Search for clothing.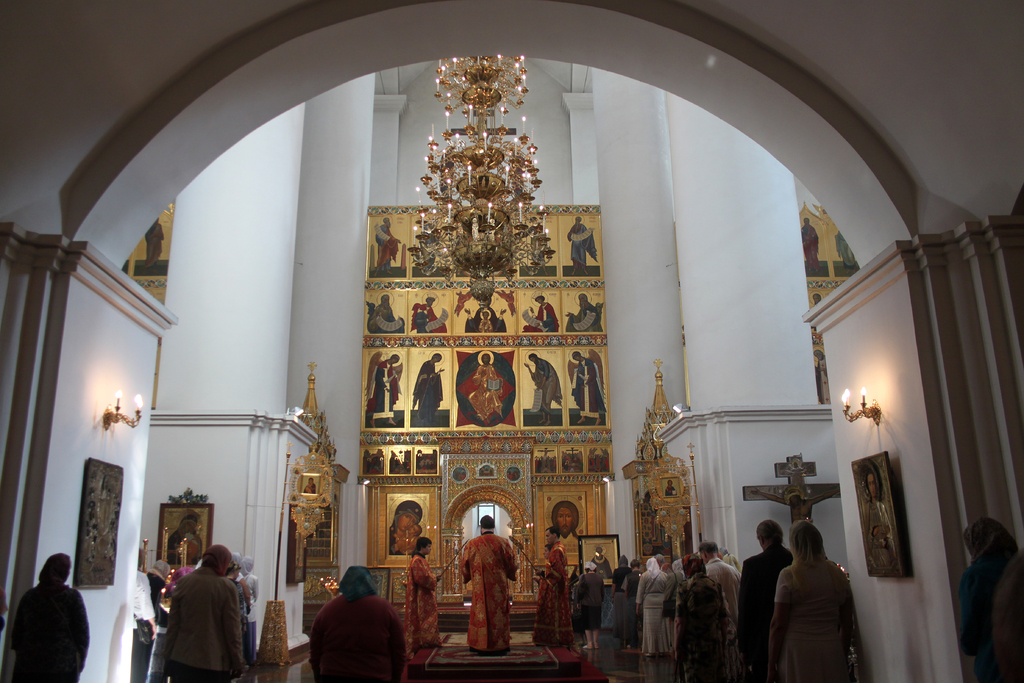
Found at {"x1": 374, "y1": 222, "x2": 397, "y2": 274}.
